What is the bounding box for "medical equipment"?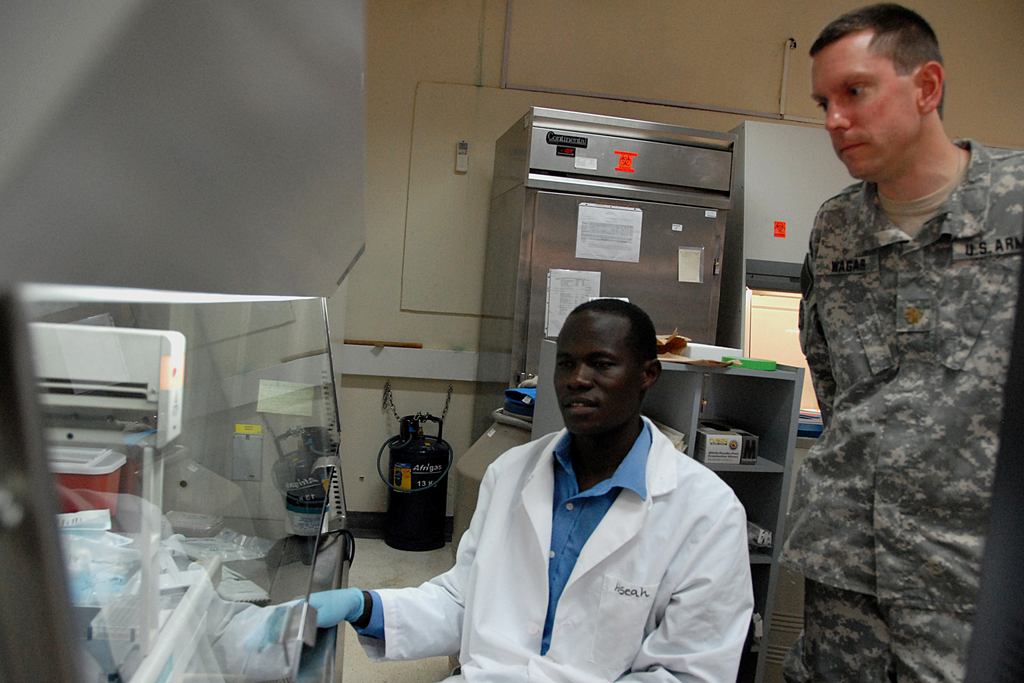
{"left": 2, "top": 288, "right": 346, "bottom": 682}.
